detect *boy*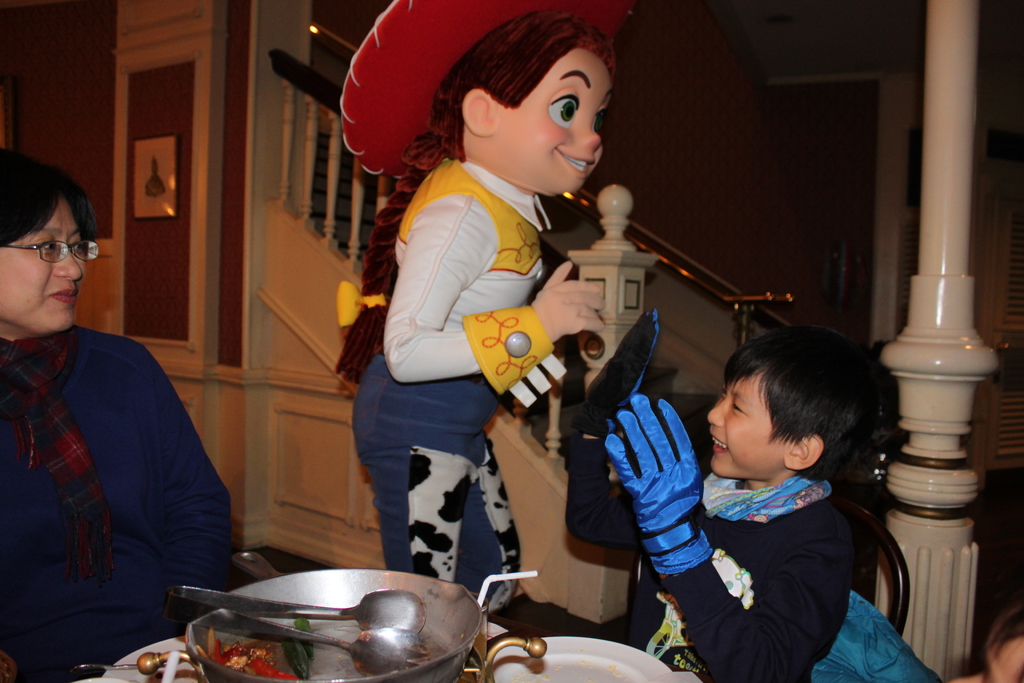
(557, 307, 904, 682)
